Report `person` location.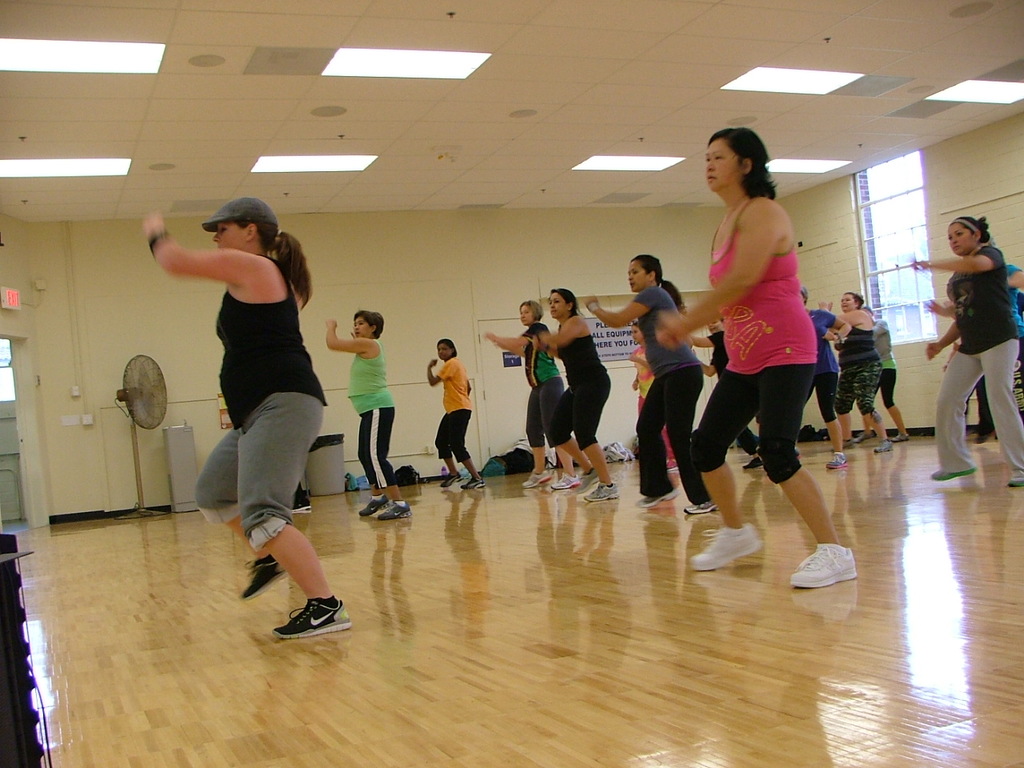
Report: [left=425, top=342, right=485, bottom=490].
